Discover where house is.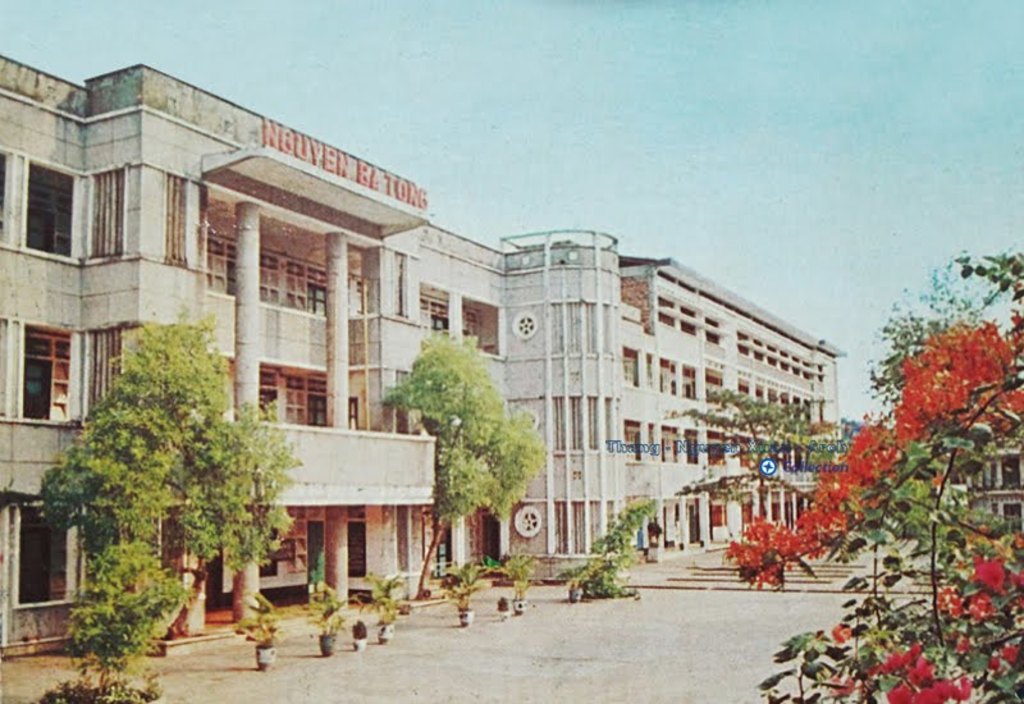
Discovered at crop(78, 64, 431, 643).
